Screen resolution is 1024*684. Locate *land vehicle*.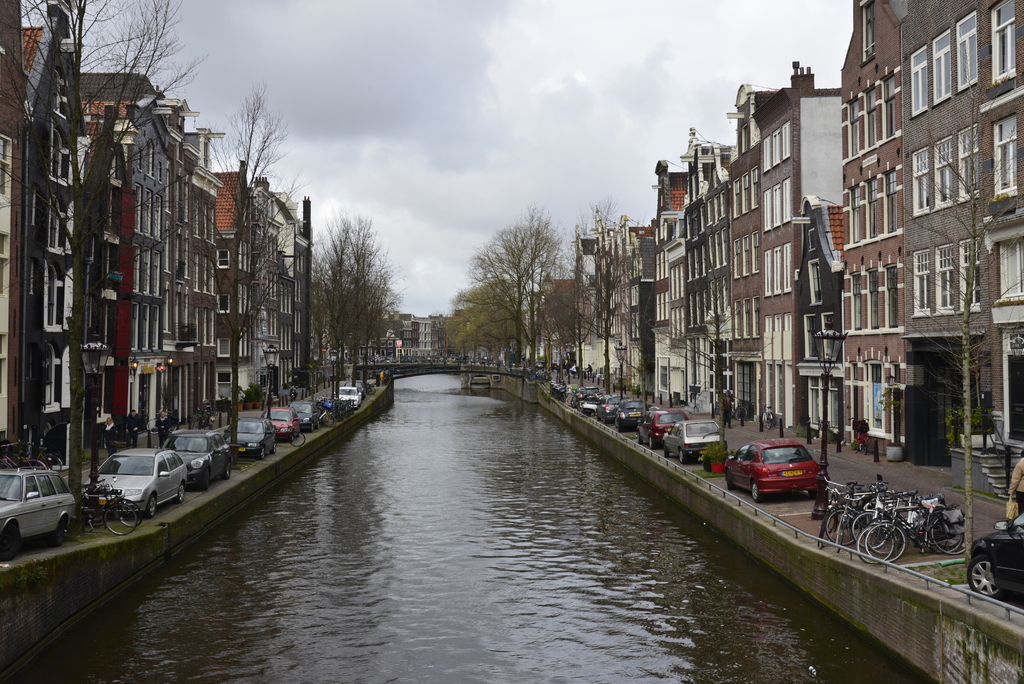
Rect(731, 396, 748, 422).
